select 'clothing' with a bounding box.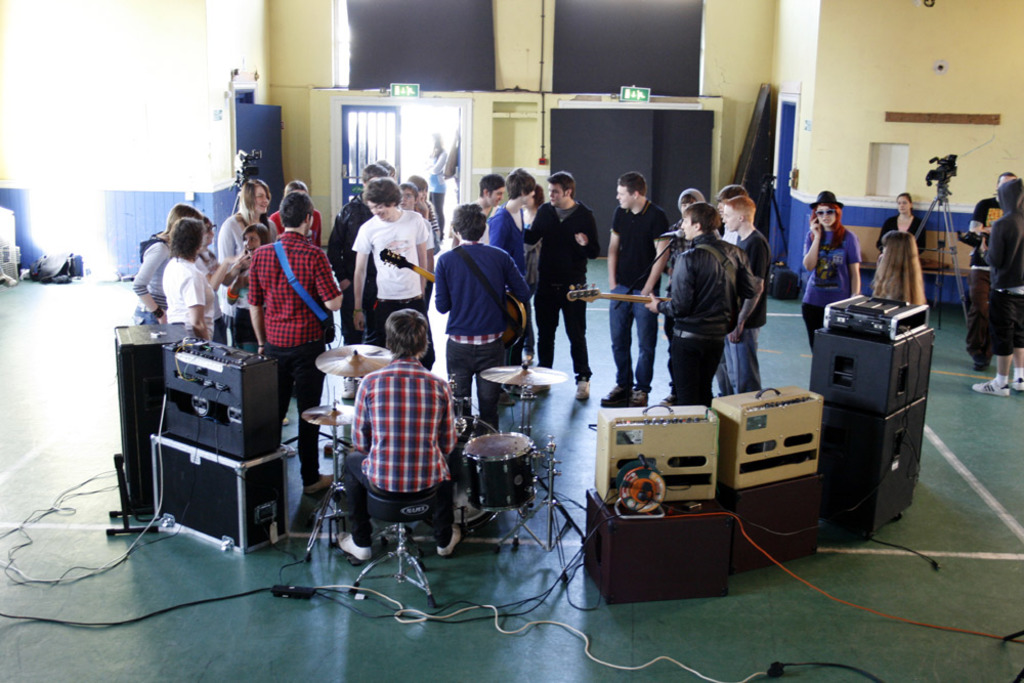
left=874, top=214, right=927, bottom=256.
